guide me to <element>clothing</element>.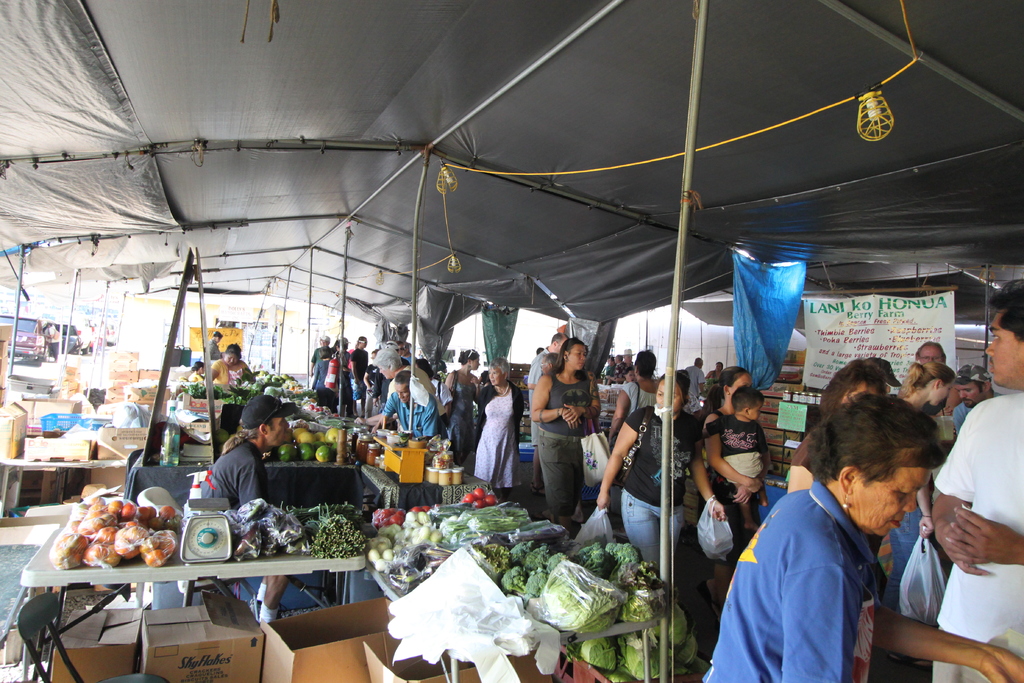
Guidance: (619,406,701,574).
